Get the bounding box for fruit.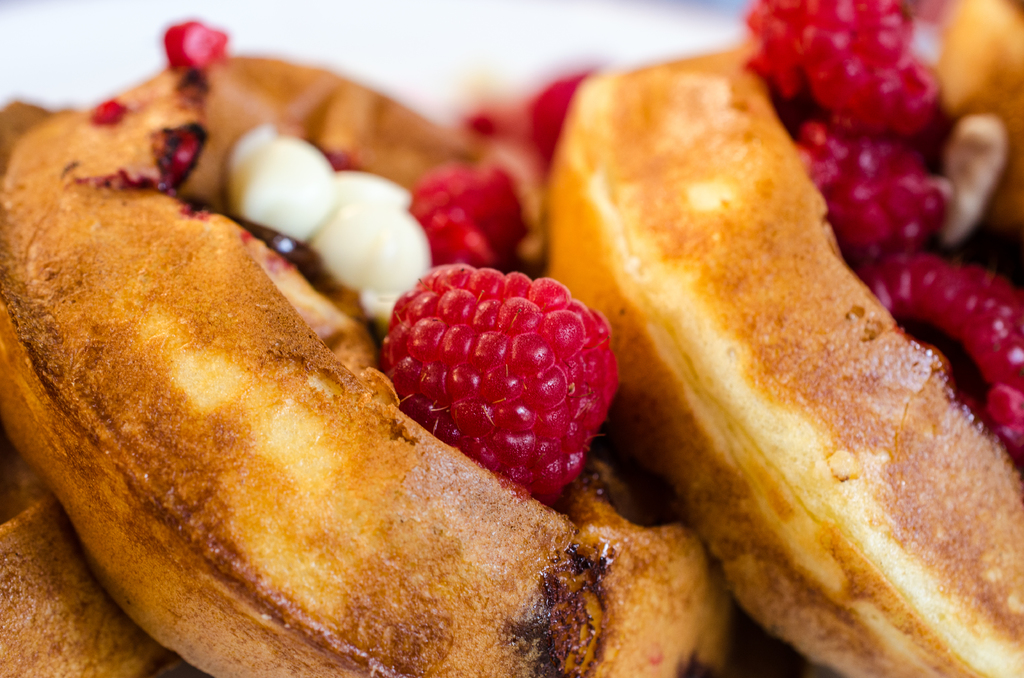
(left=746, top=0, right=941, bottom=134).
